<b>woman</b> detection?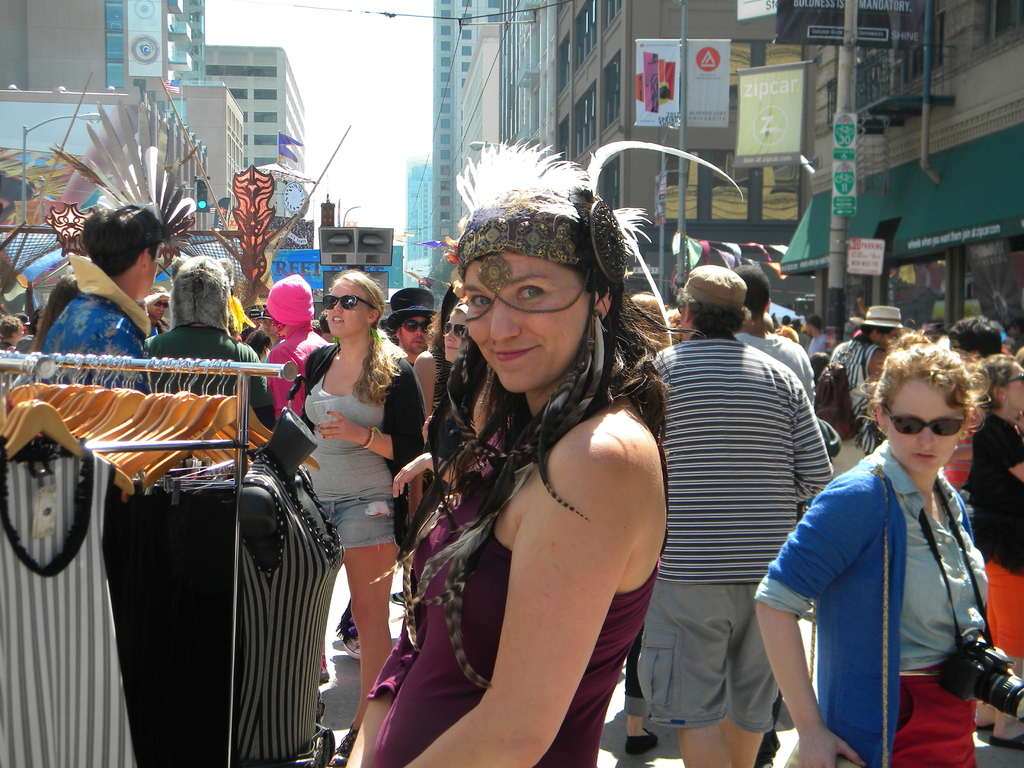
detection(403, 284, 456, 560)
